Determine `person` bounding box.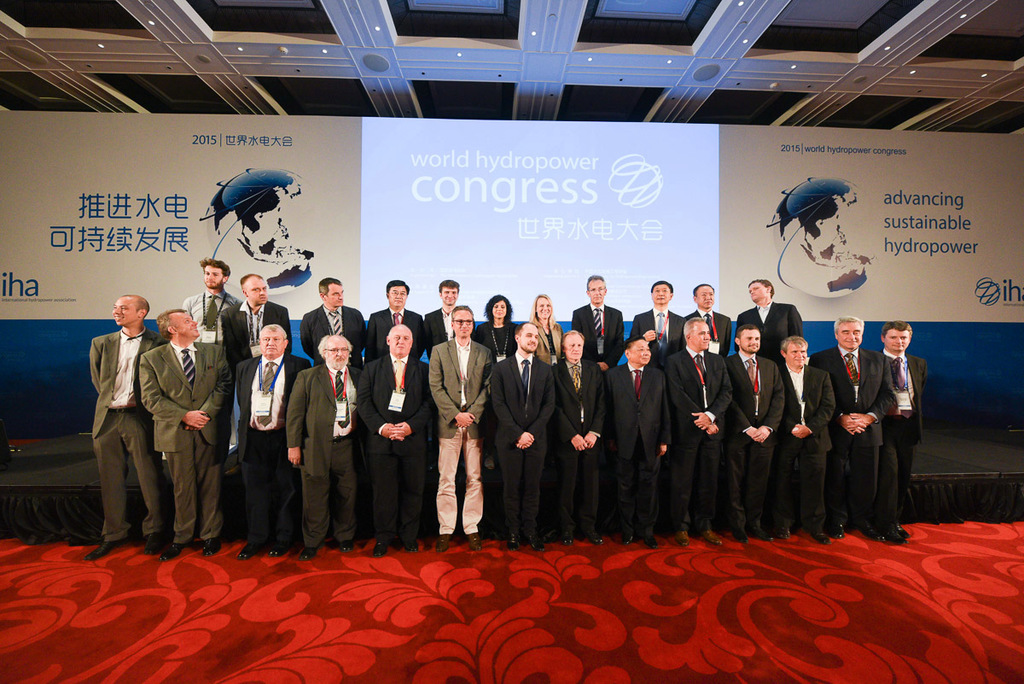
Determined: 608, 338, 671, 552.
